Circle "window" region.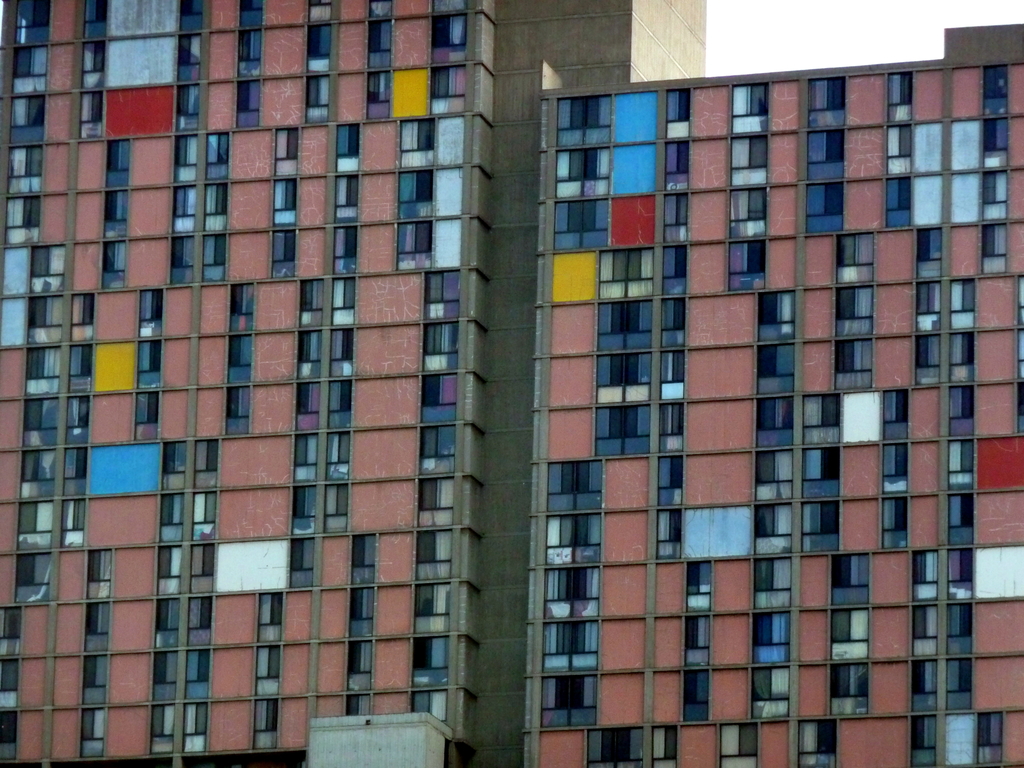
Region: (x1=337, y1=227, x2=353, y2=272).
